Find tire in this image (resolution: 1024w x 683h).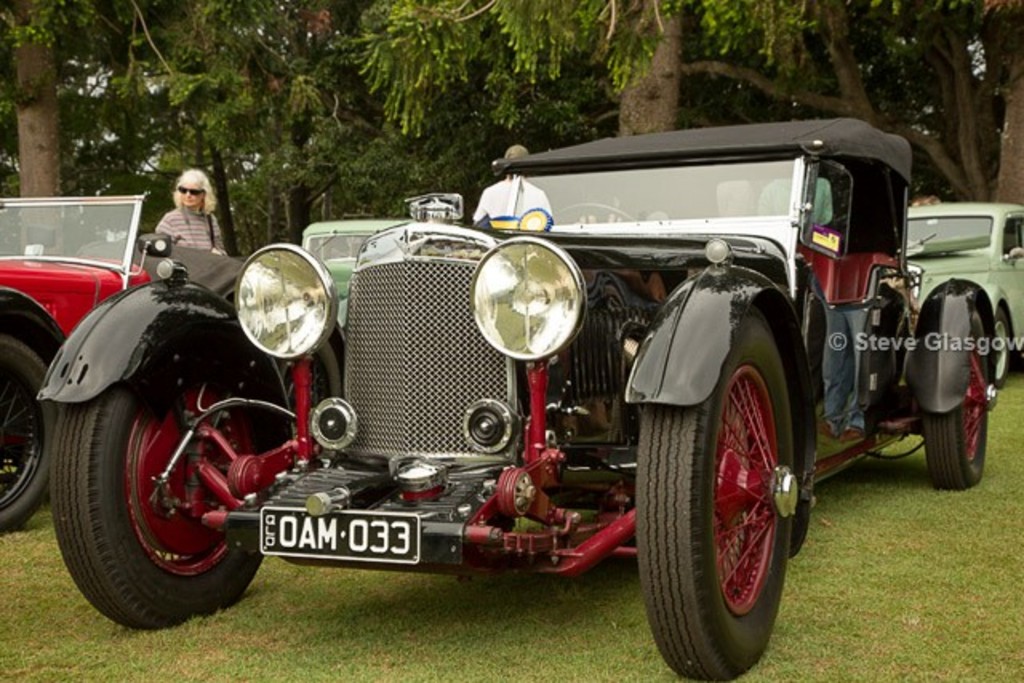
locate(990, 304, 1011, 387).
